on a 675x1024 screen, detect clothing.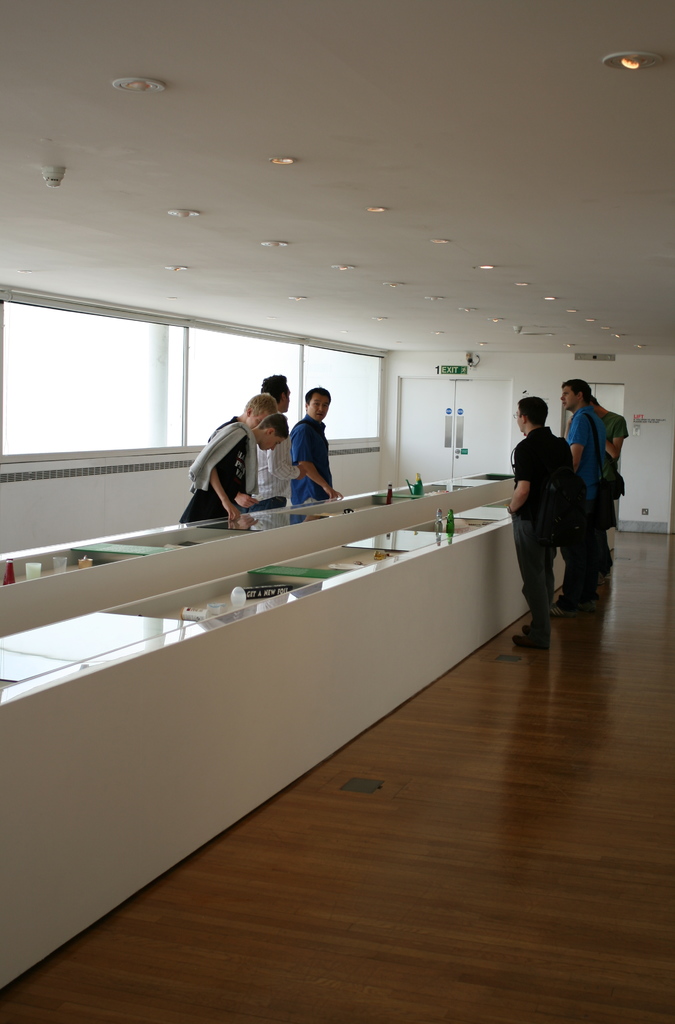
Rect(509, 427, 586, 620).
